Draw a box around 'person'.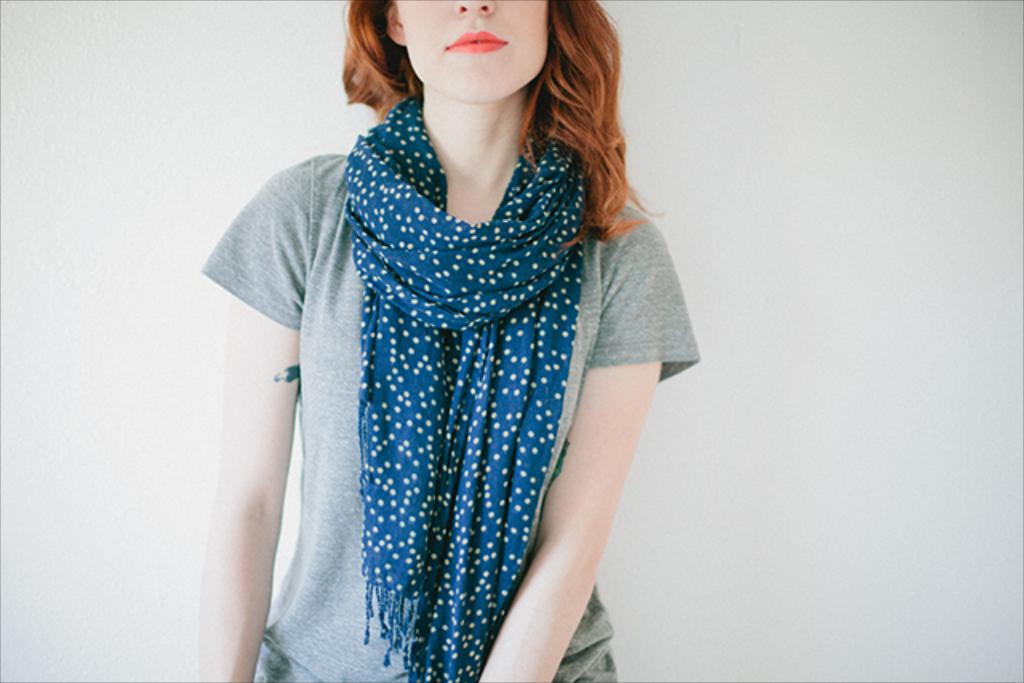
bbox=(184, 0, 728, 682).
